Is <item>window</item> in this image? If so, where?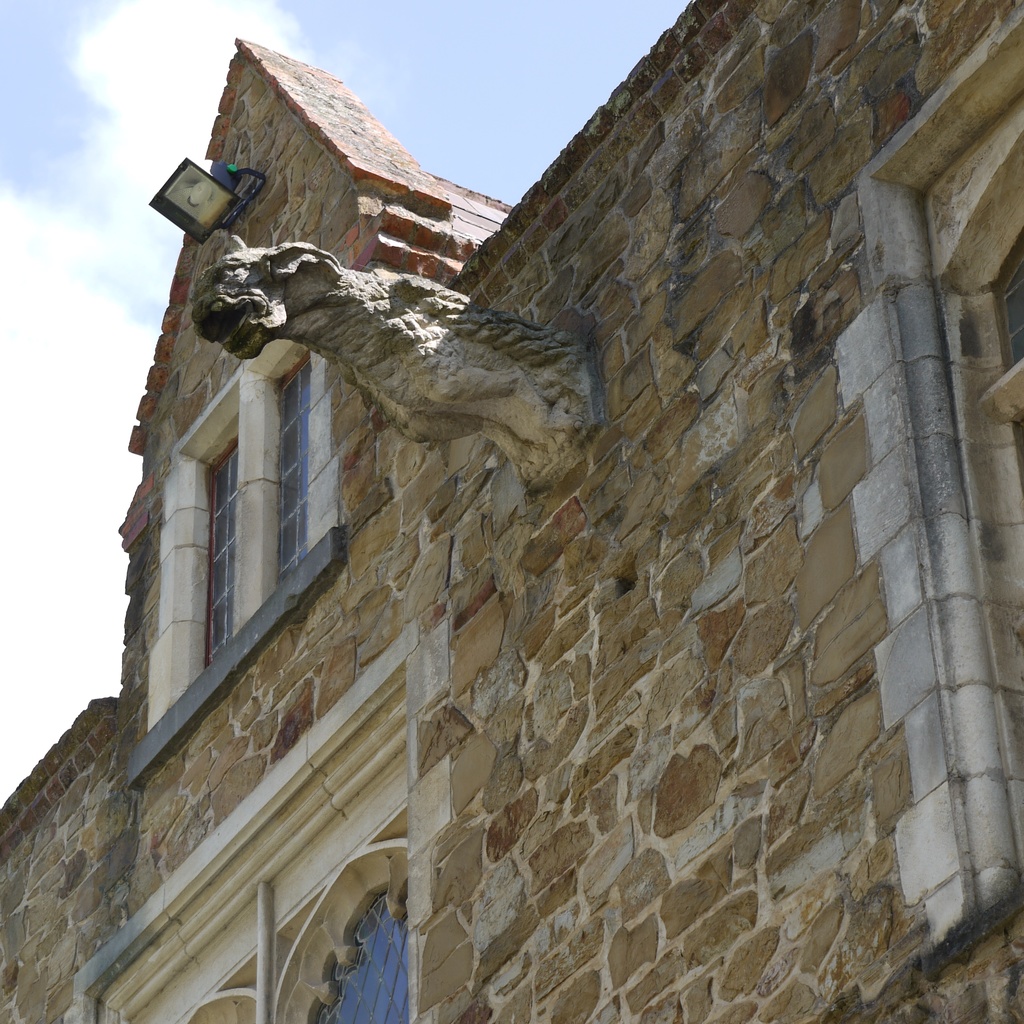
Yes, at 867 15 1023 917.
